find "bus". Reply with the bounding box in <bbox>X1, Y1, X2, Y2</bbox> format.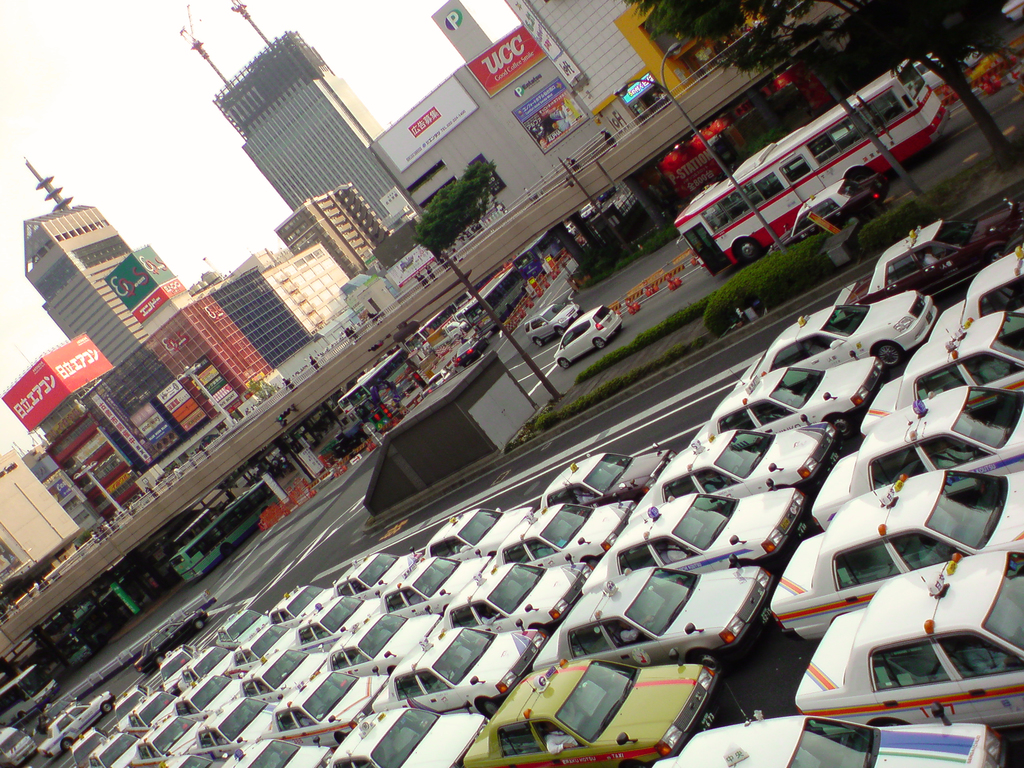
<bbox>170, 477, 289, 583</bbox>.
